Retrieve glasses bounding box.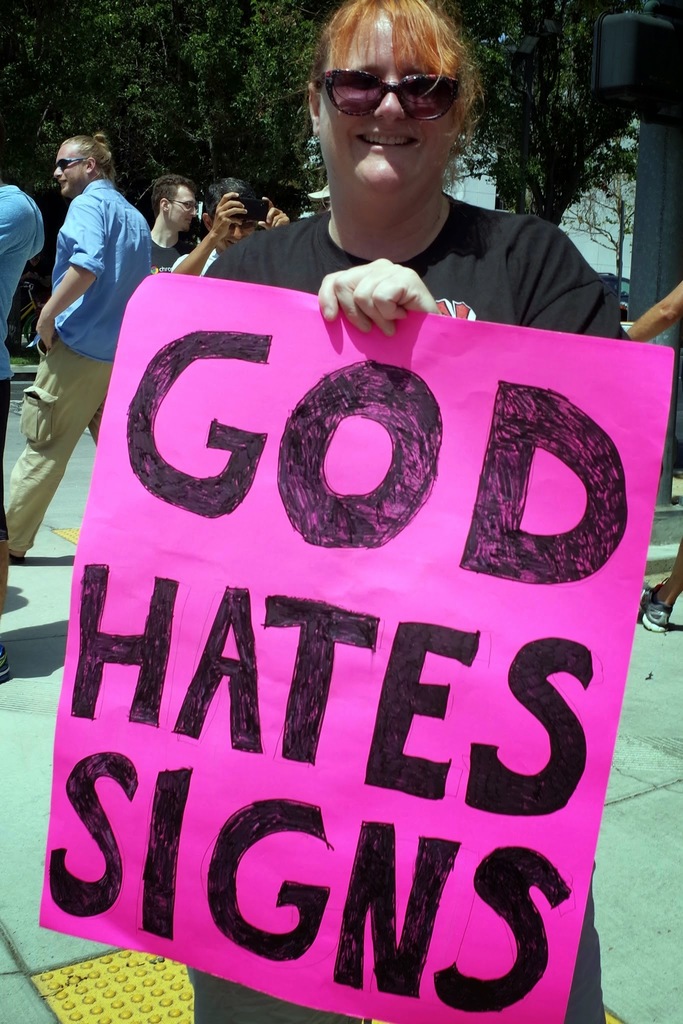
Bounding box: box=[305, 65, 463, 120].
